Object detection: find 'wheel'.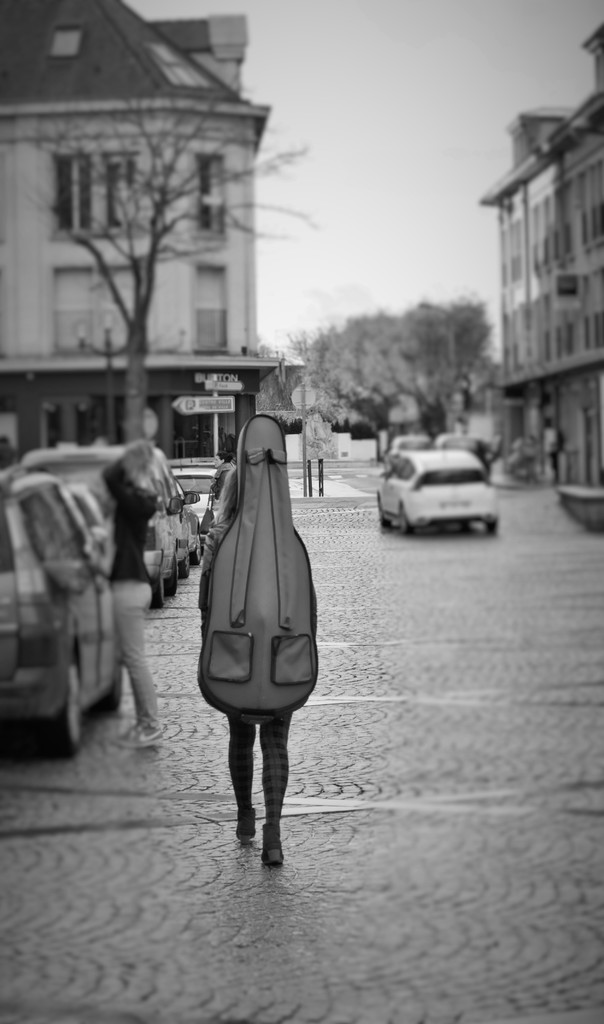
<bbox>53, 655, 86, 751</bbox>.
